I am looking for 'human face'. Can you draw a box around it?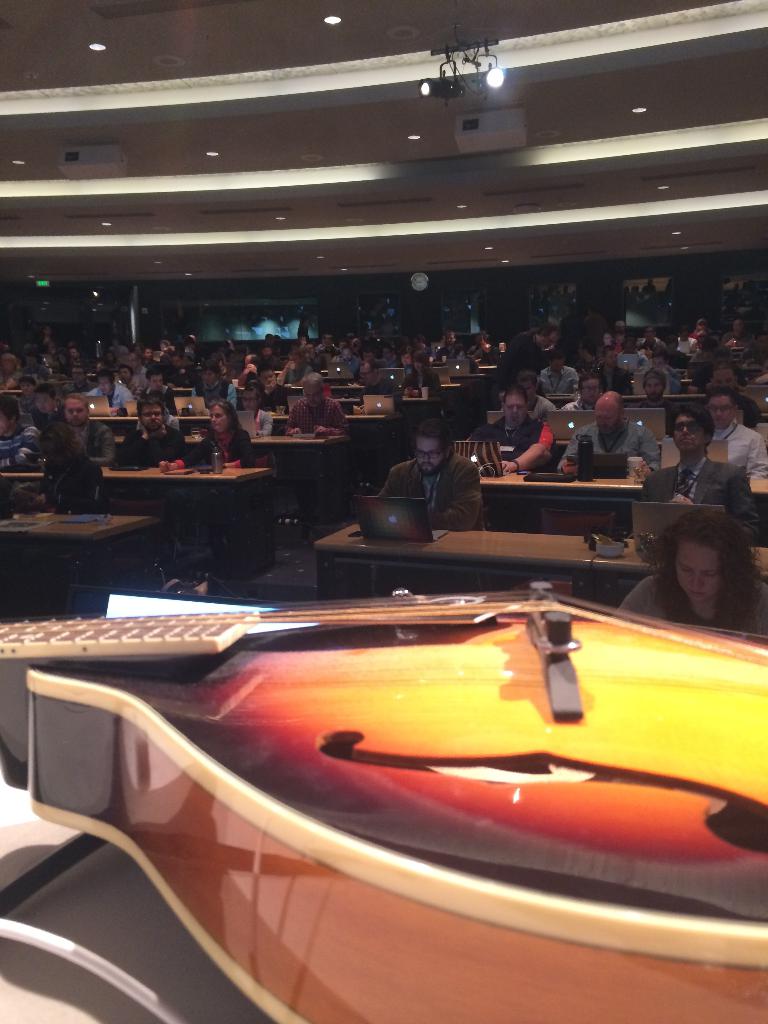
Sure, the bounding box is pyautogui.locateOnScreen(541, 332, 557, 351).
